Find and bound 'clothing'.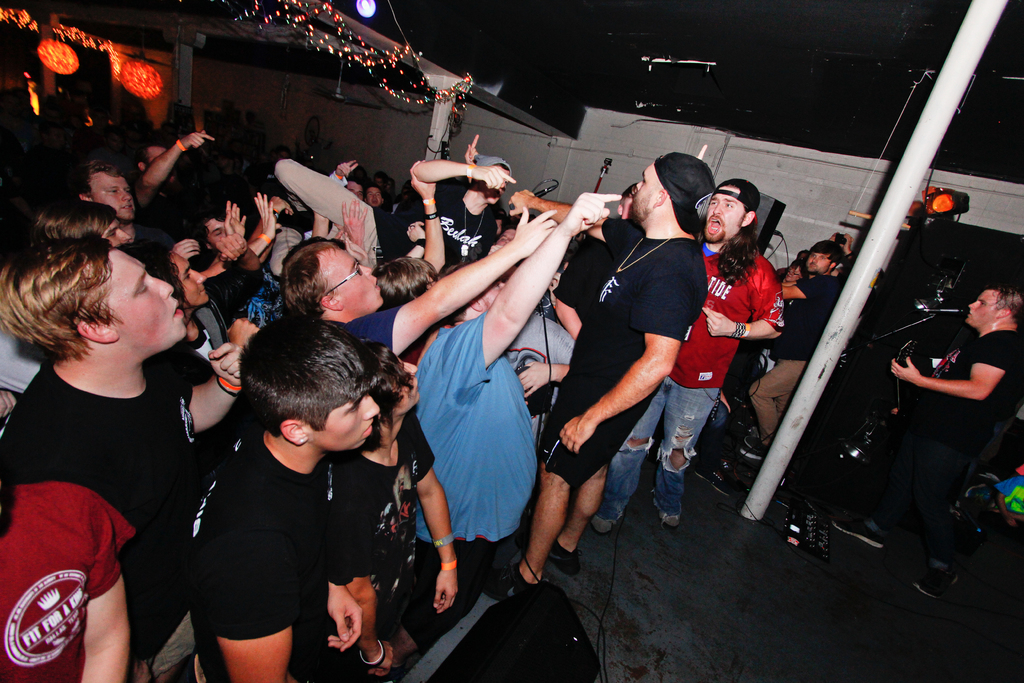
Bound: [958, 467, 1023, 546].
